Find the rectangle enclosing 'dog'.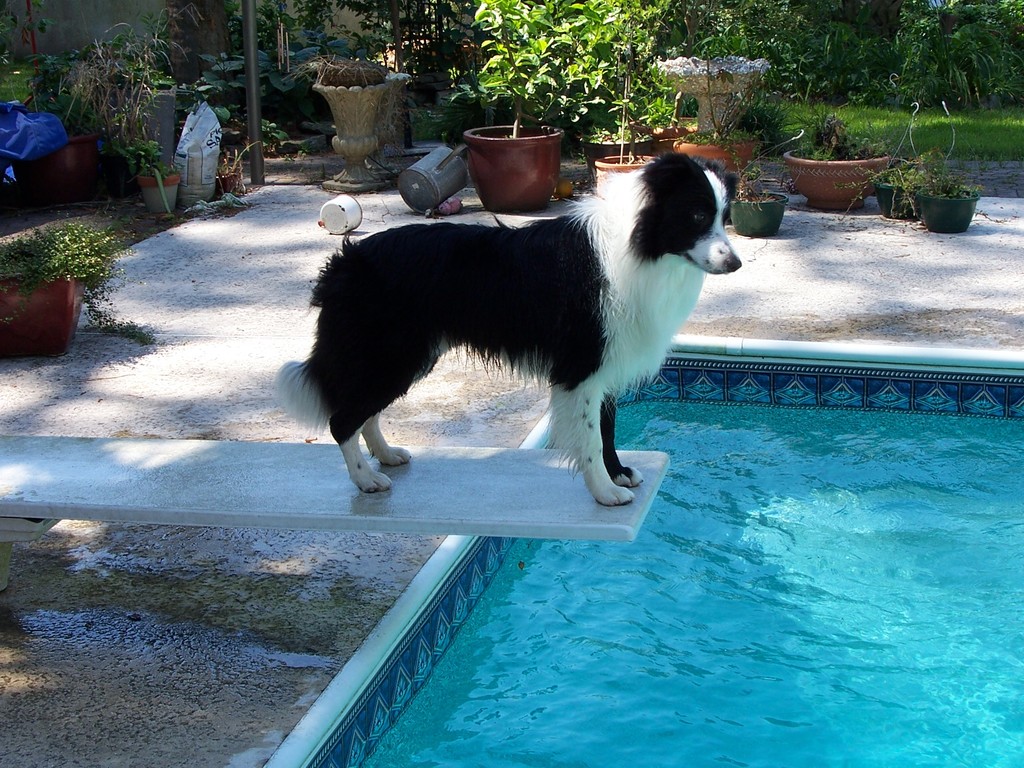
[x1=269, y1=152, x2=744, y2=508].
